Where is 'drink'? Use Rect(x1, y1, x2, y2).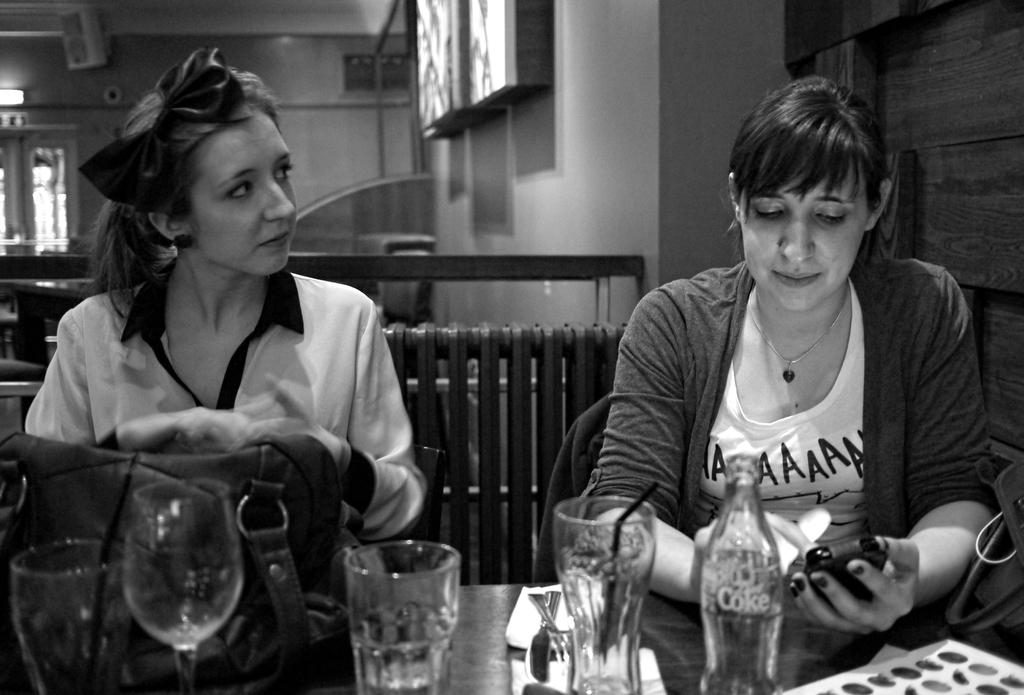
Rect(331, 540, 455, 686).
